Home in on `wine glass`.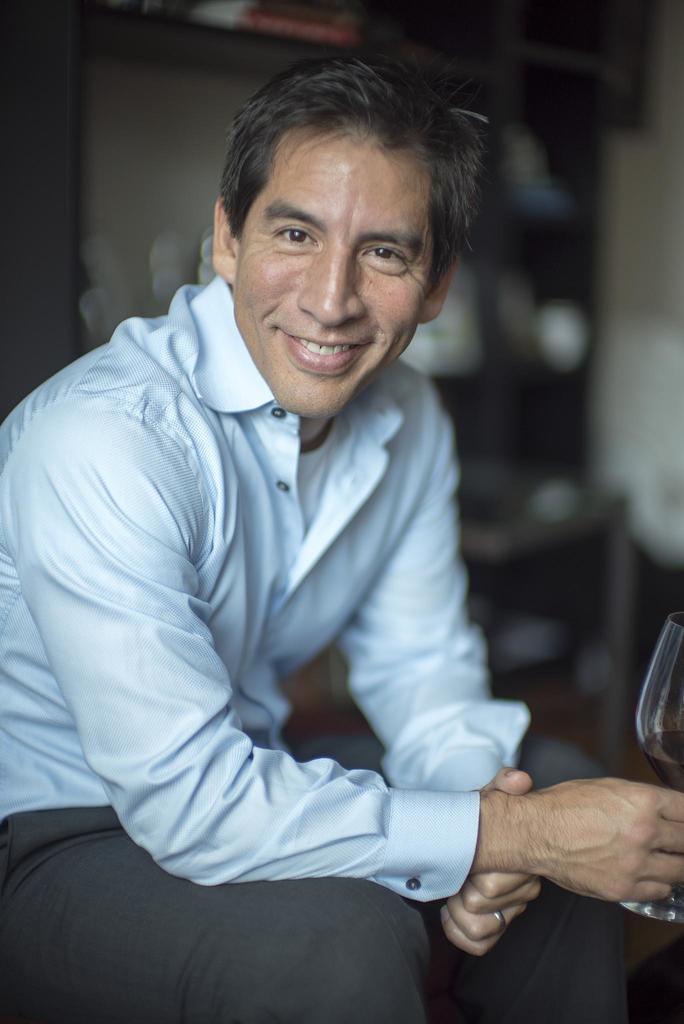
Homed in at (x1=617, y1=611, x2=683, y2=920).
